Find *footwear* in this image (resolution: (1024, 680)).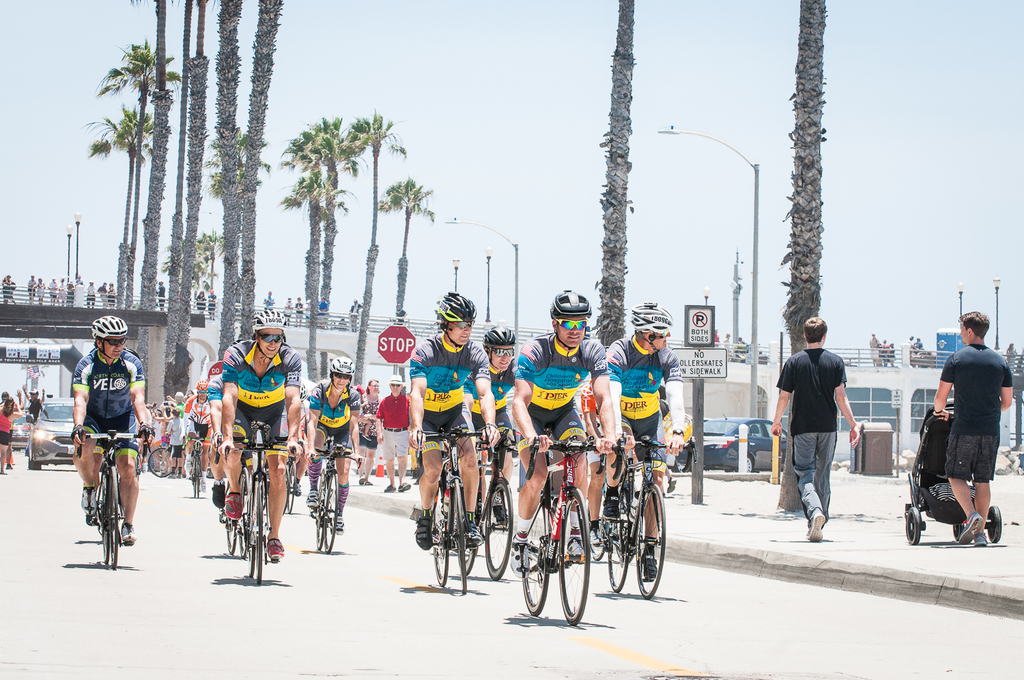
x1=973, y1=535, x2=989, y2=545.
